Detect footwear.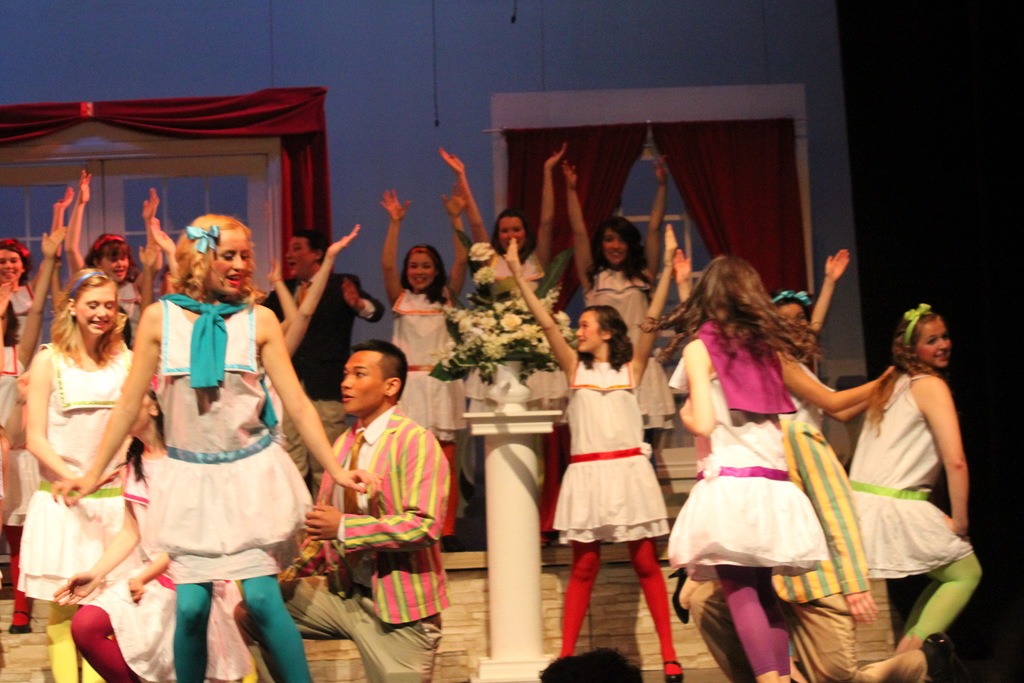
Detected at <region>663, 658, 684, 682</region>.
